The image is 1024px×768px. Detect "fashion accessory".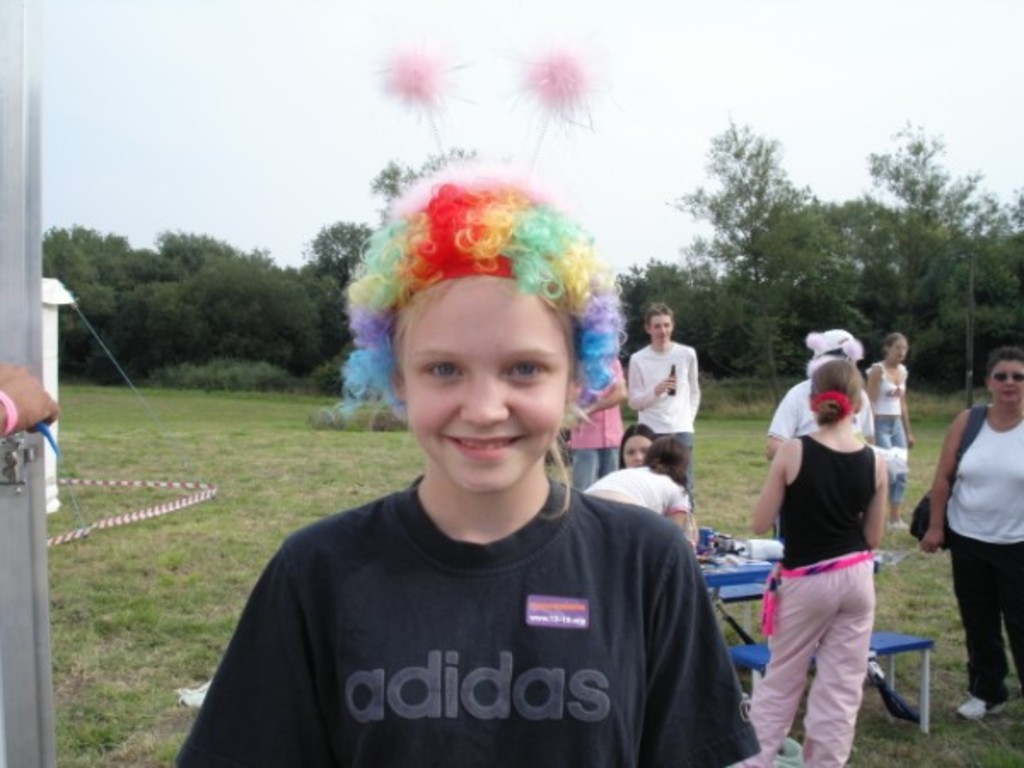
Detection: bbox(951, 695, 1005, 724).
